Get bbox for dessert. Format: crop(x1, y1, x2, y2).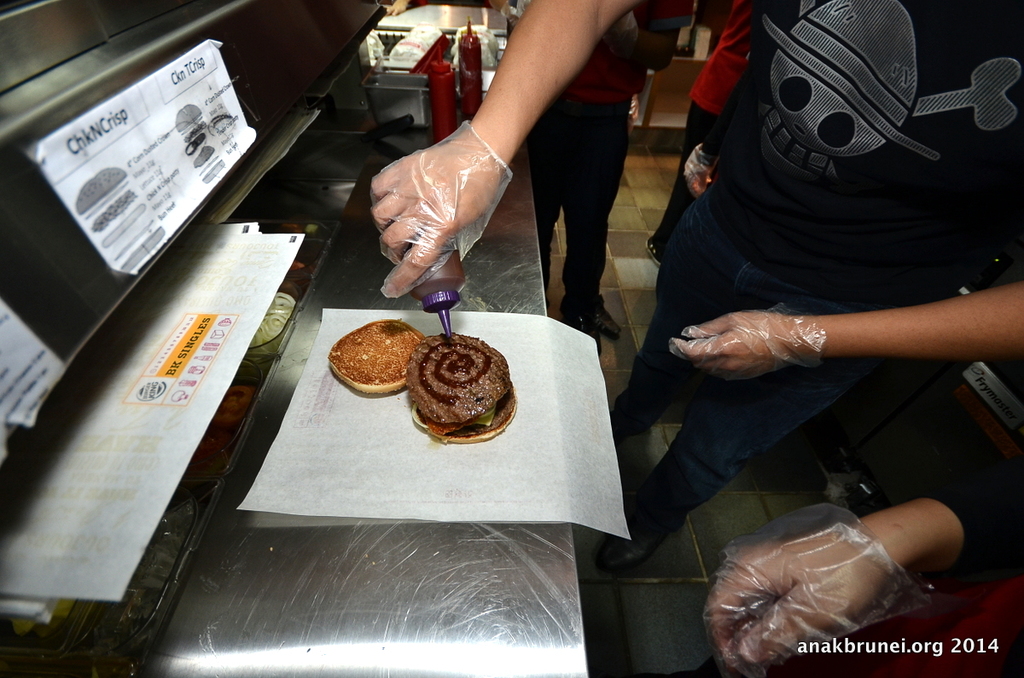
crop(331, 316, 430, 389).
